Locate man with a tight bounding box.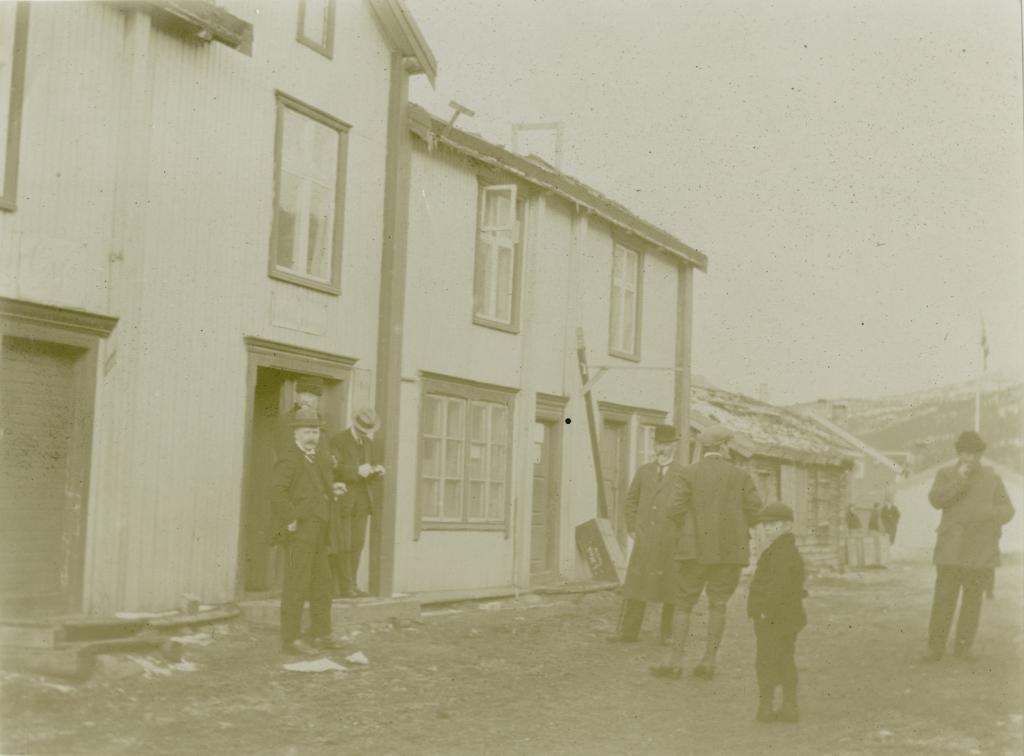
(x1=287, y1=372, x2=326, y2=416).
